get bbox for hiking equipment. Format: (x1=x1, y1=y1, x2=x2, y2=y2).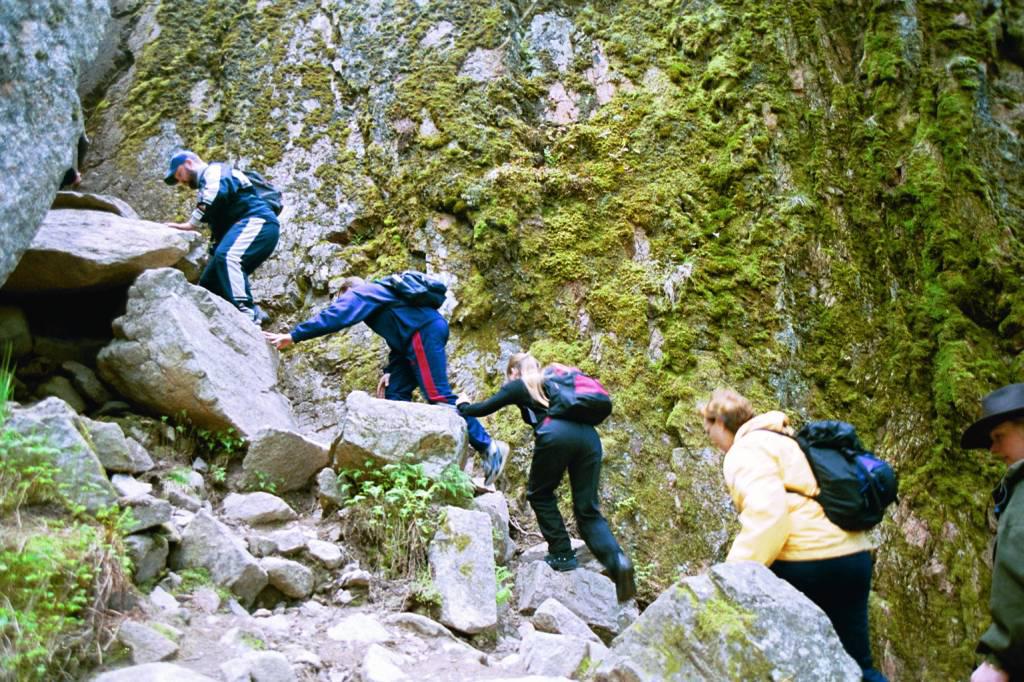
(x1=370, y1=263, x2=450, y2=319).
